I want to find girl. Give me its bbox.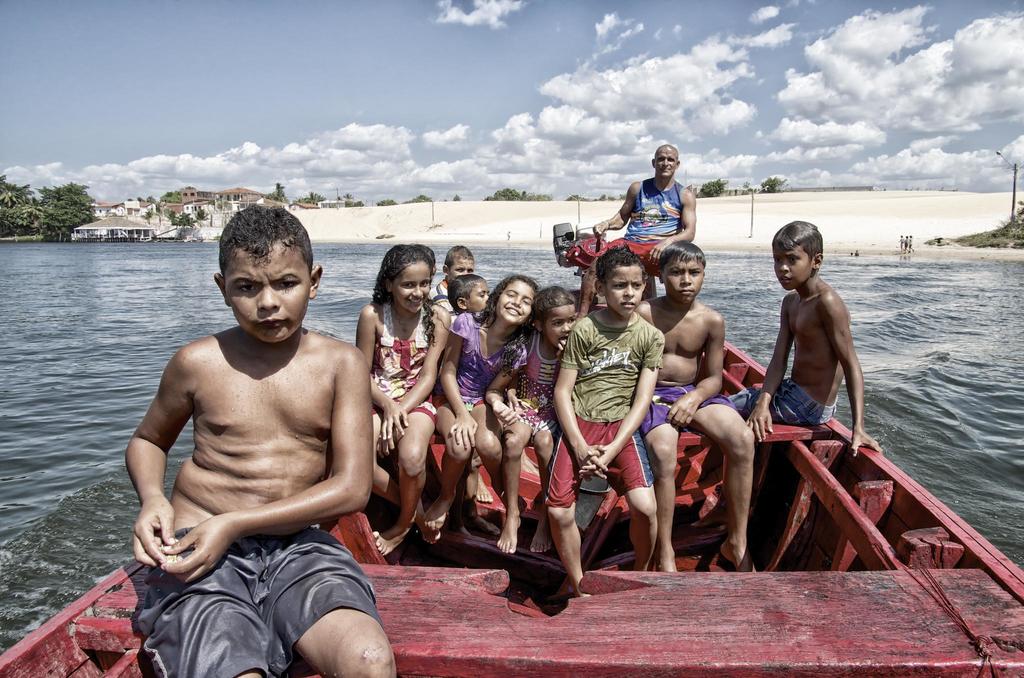
x1=485 y1=286 x2=584 y2=551.
